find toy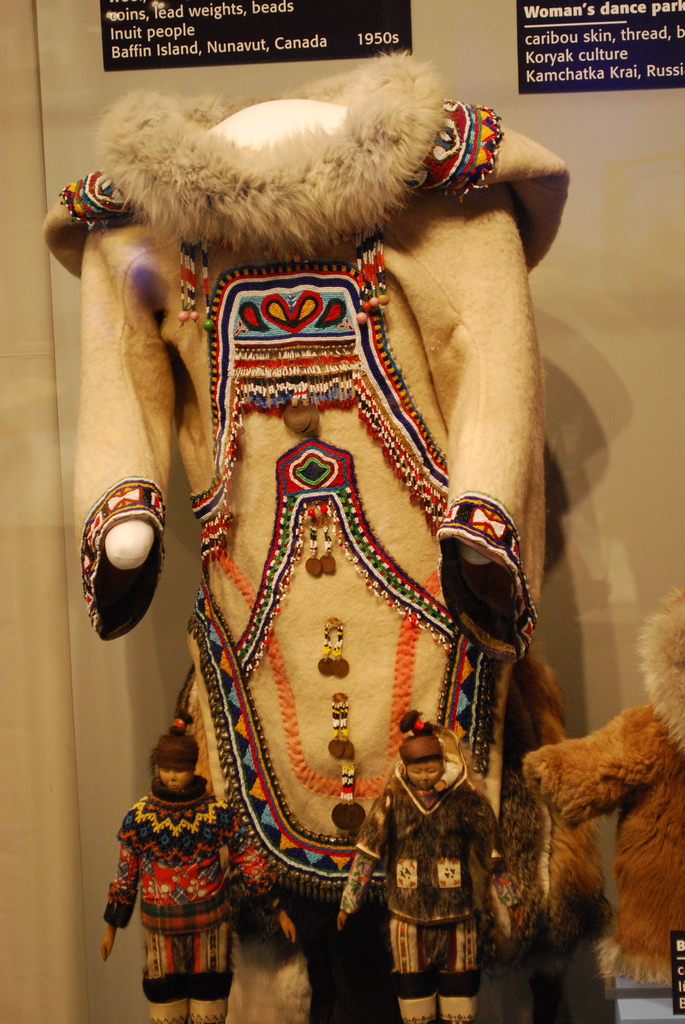
101, 713, 293, 1023
